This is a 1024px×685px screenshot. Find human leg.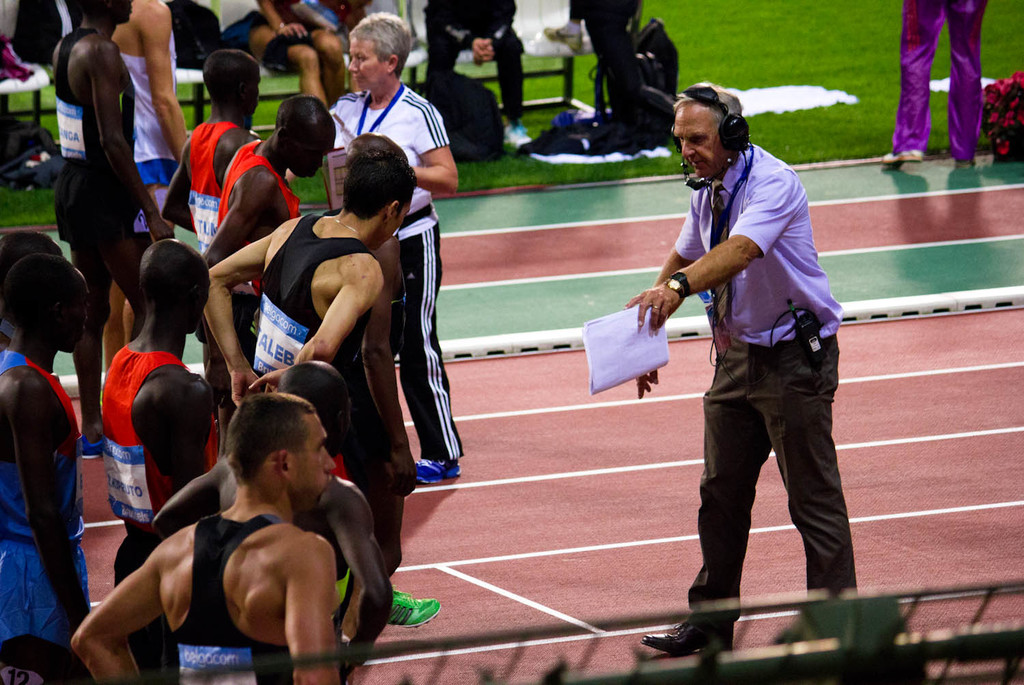
Bounding box: bbox=(431, 35, 459, 68).
